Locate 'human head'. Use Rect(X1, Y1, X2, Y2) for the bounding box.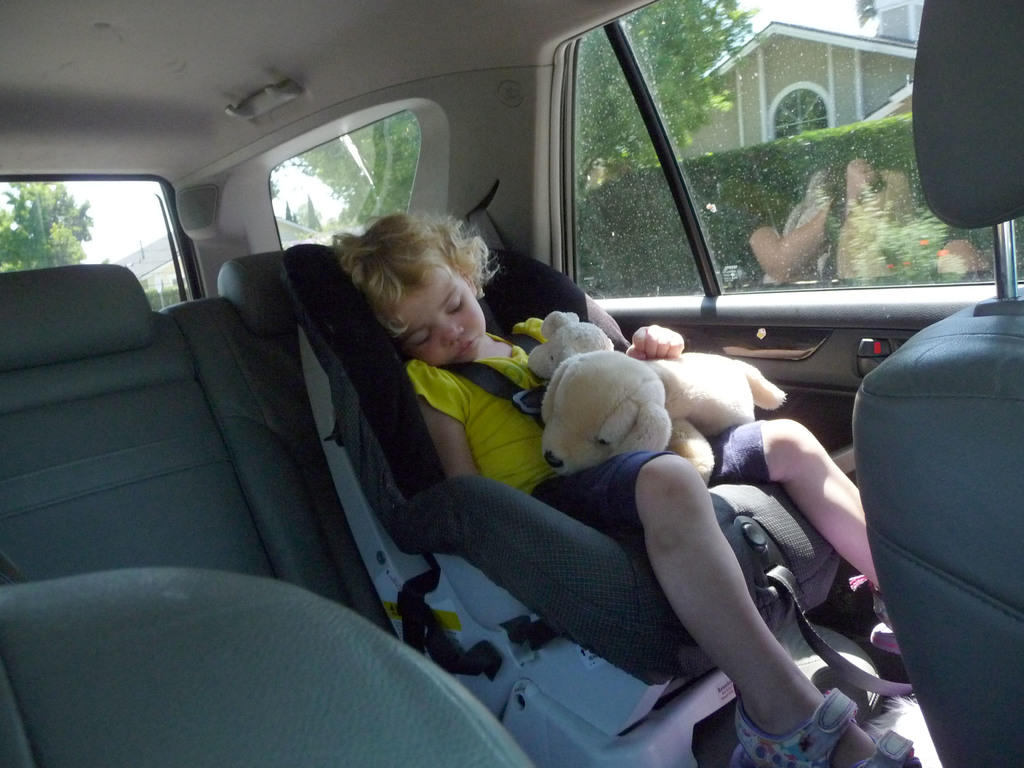
Rect(332, 205, 499, 357).
